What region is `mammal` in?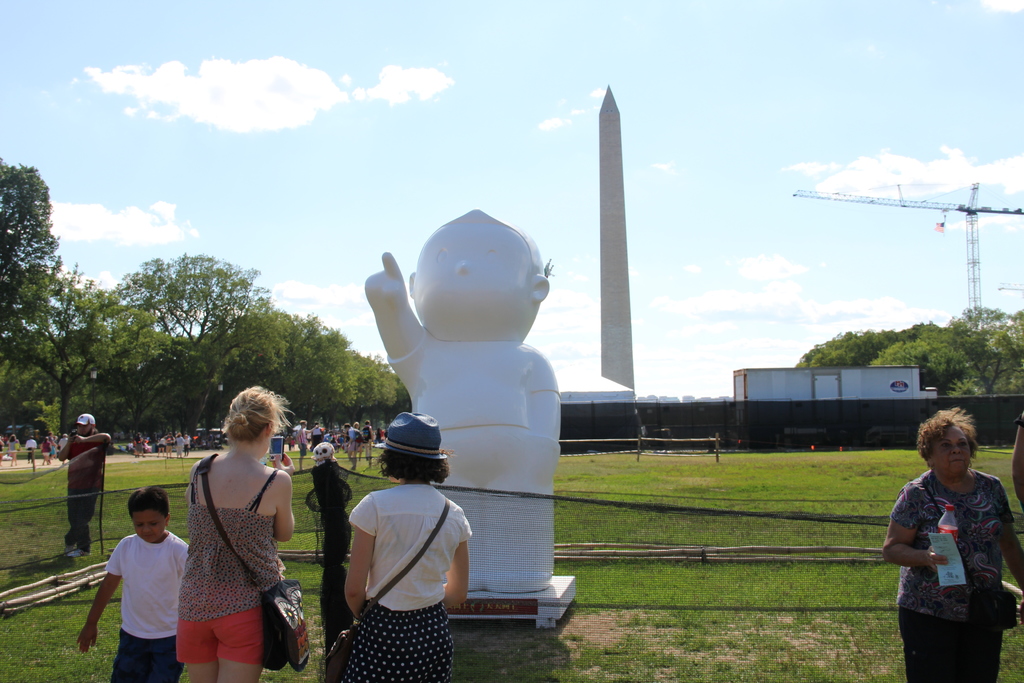
rect(56, 412, 111, 559).
